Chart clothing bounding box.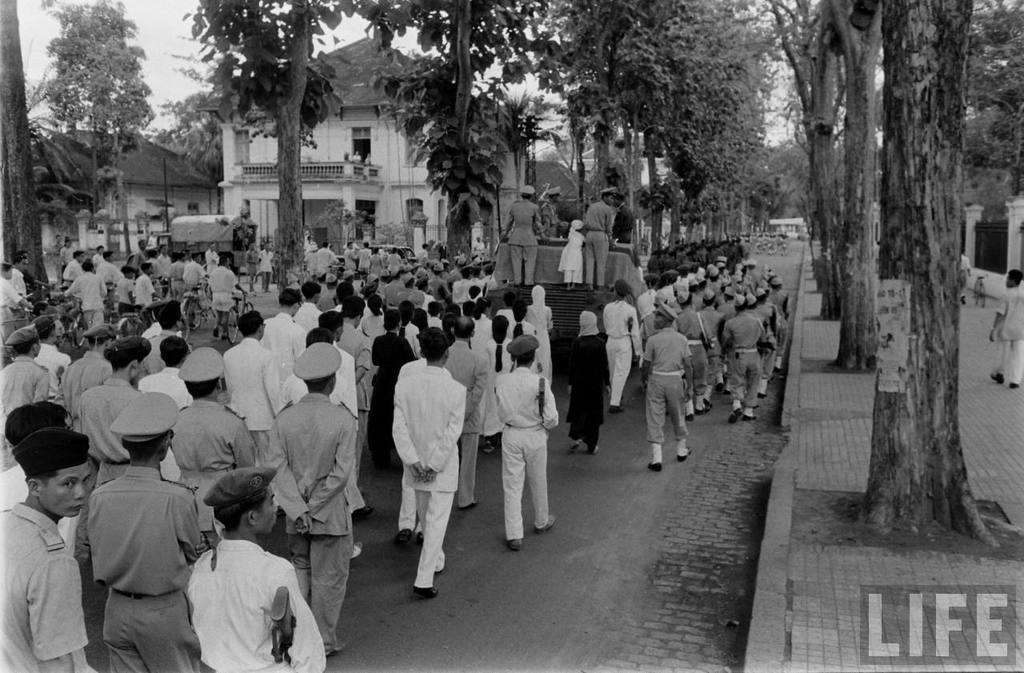
Charted: {"left": 722, "top": 311, "right": 765, "bottom": 344}.
